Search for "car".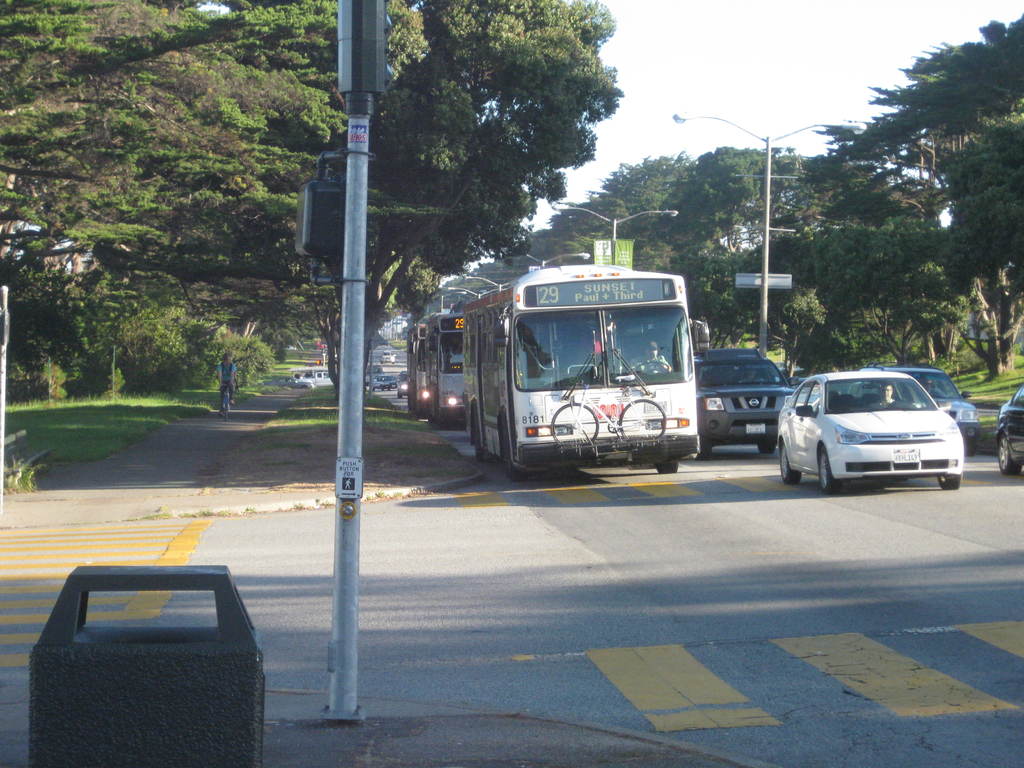
Found at Rect(698, 346, 794, 463).
